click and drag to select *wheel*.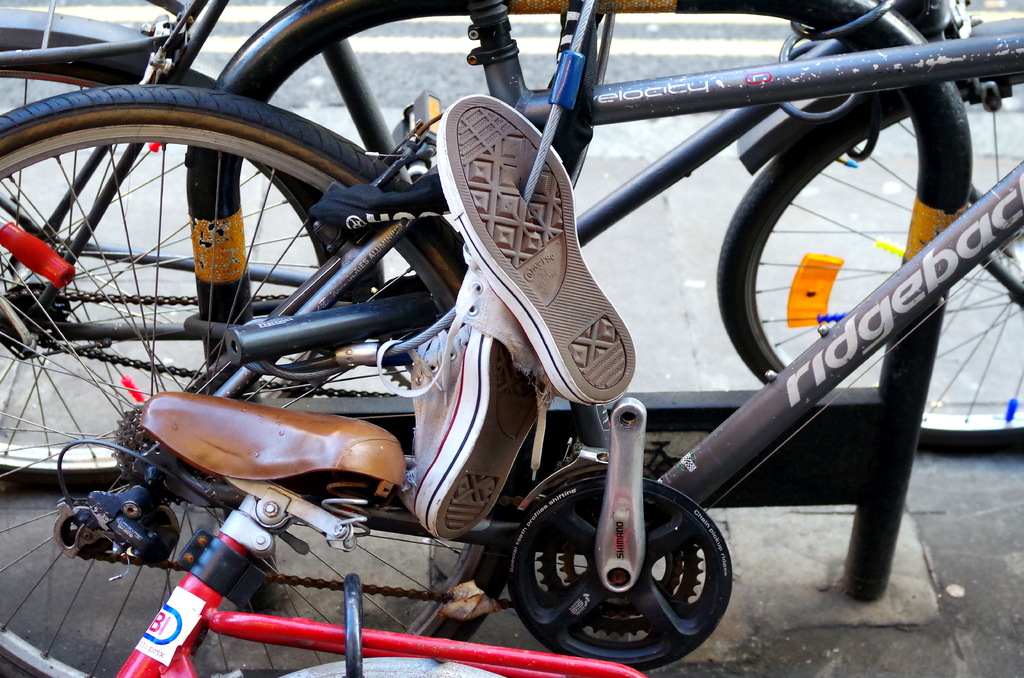
Selection: 0,49,383,487.
